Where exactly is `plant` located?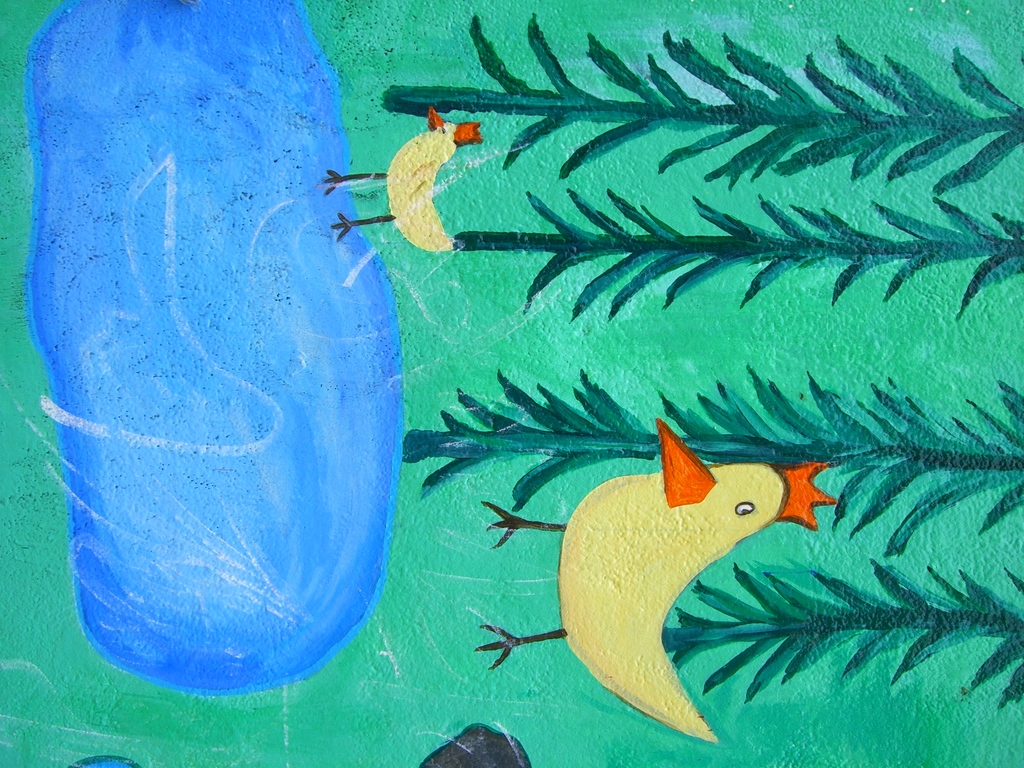
Its bounding box is BBox(435, 187, 1023, 322).
